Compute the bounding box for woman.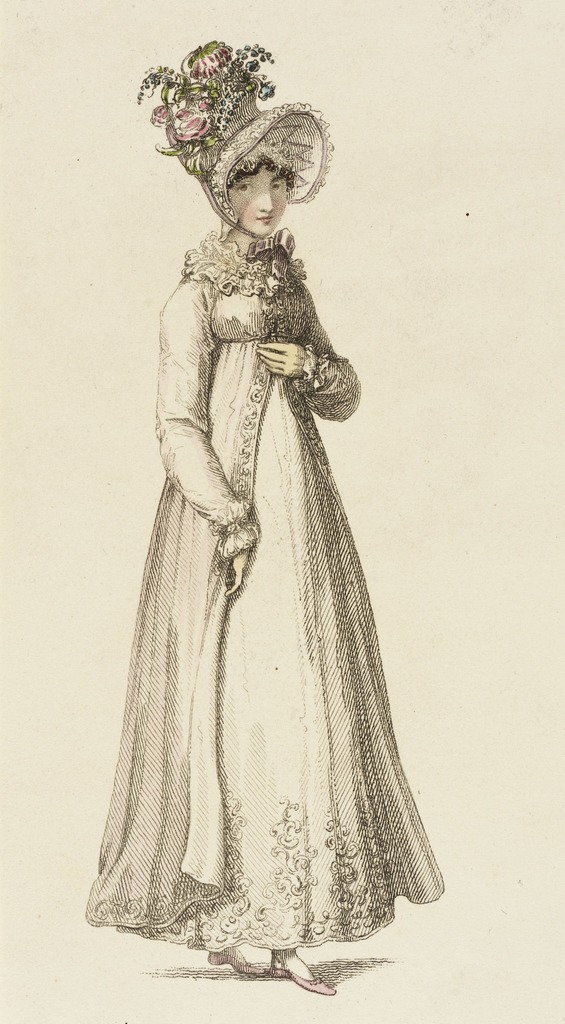
box=[107, 65, 459, 908].
